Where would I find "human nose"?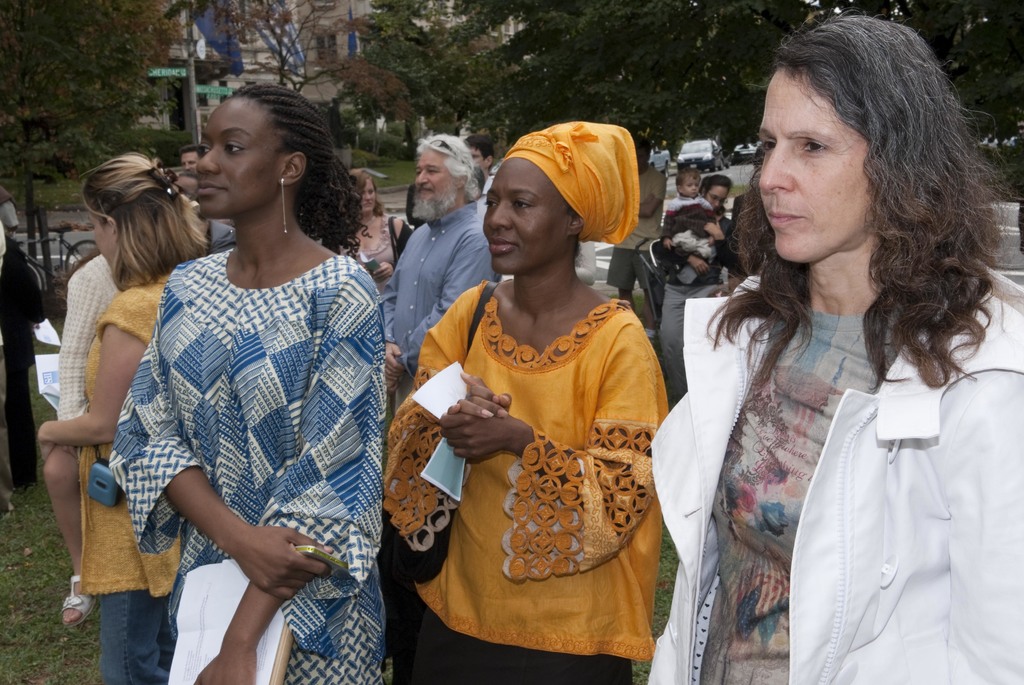
At bbox=[693, 184, 697, 190].
